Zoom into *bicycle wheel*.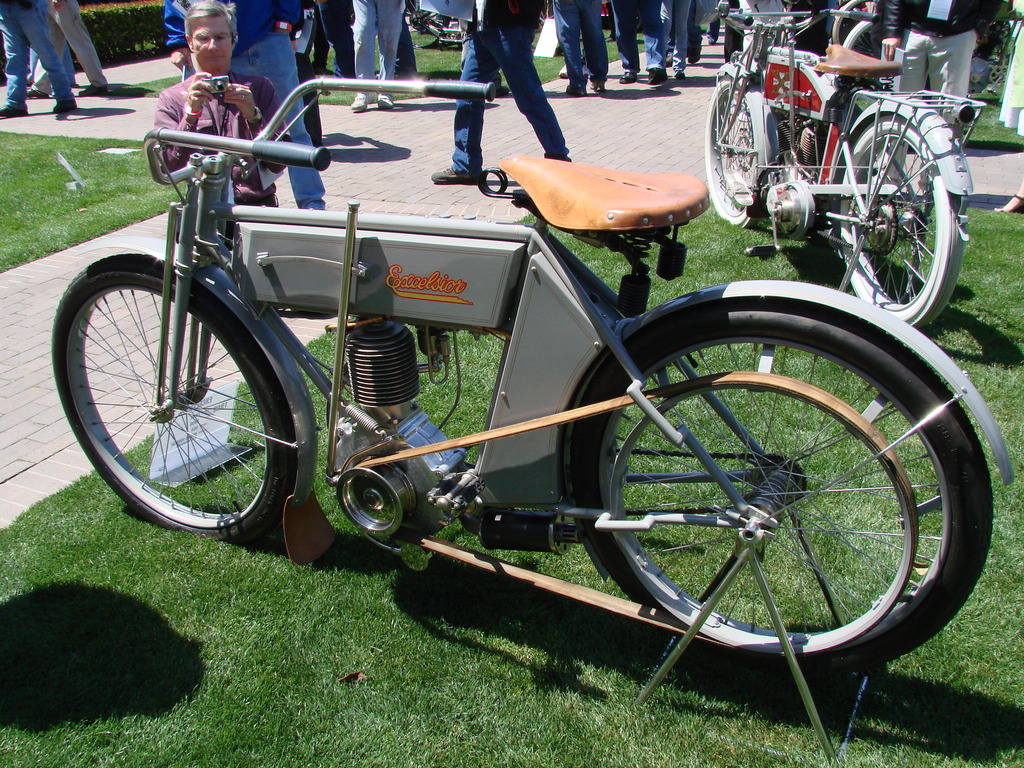
Zoom target: l=698, t=69, r=772, b=221.
